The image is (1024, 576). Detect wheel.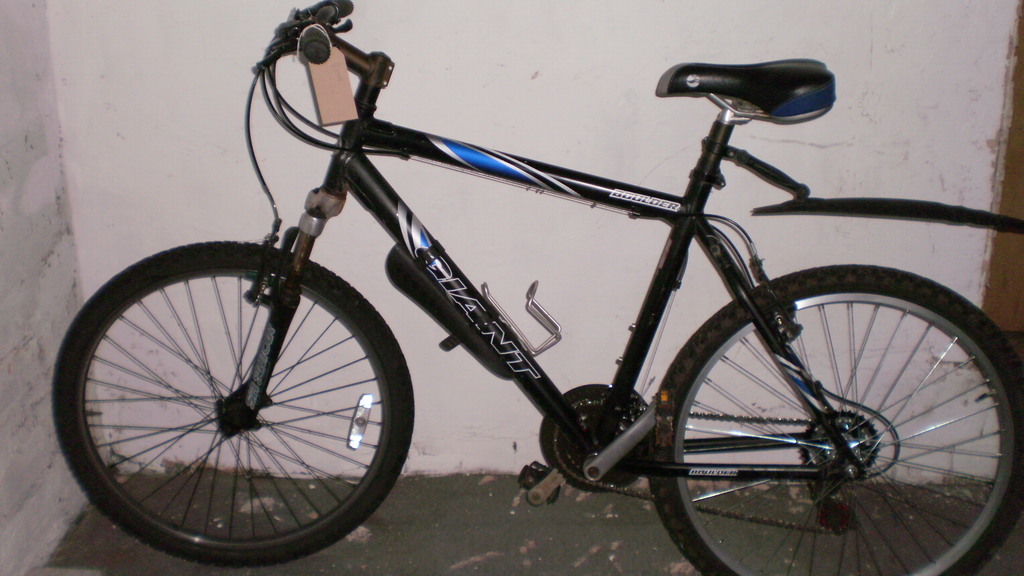
Detection: x1=75 y1=232 x2=399 y2=547.
